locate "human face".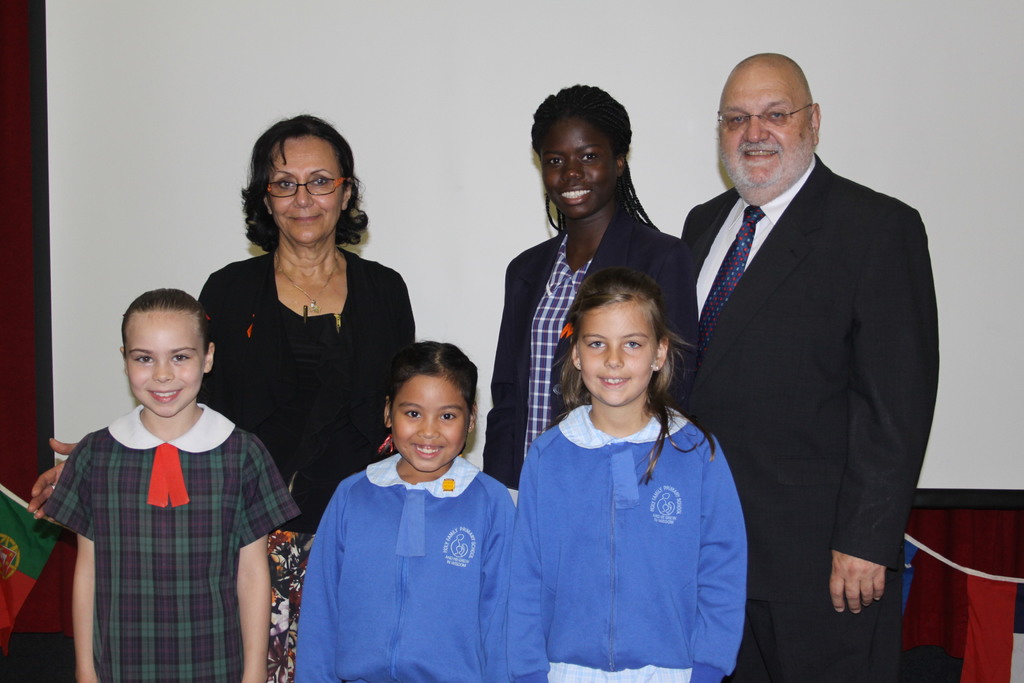
Bounding box: locate(268, 136, 349, 241).
